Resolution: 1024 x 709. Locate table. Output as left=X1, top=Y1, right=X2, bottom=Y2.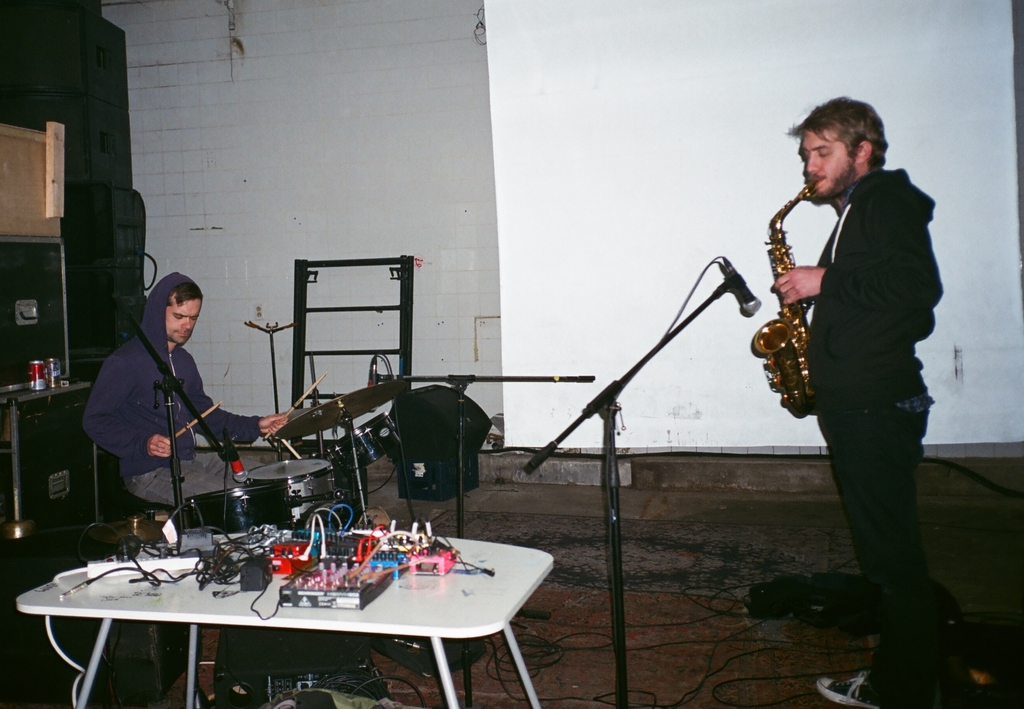
left=128, top=499, right=555, bottom=706.
